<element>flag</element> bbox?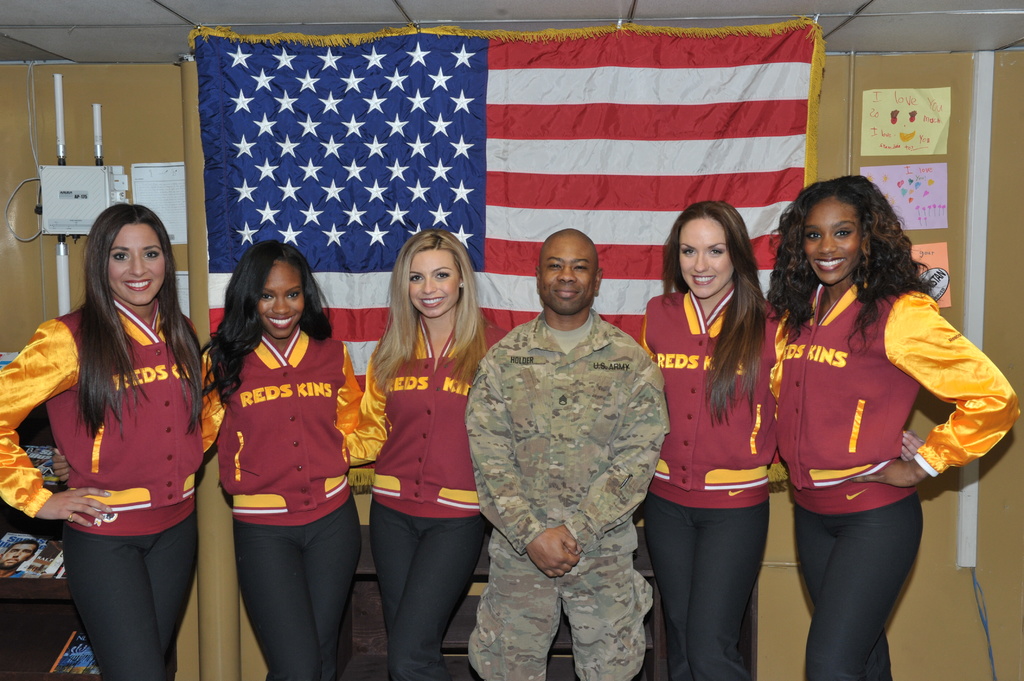
x1=196 y1=13 x2=835 y2=493
